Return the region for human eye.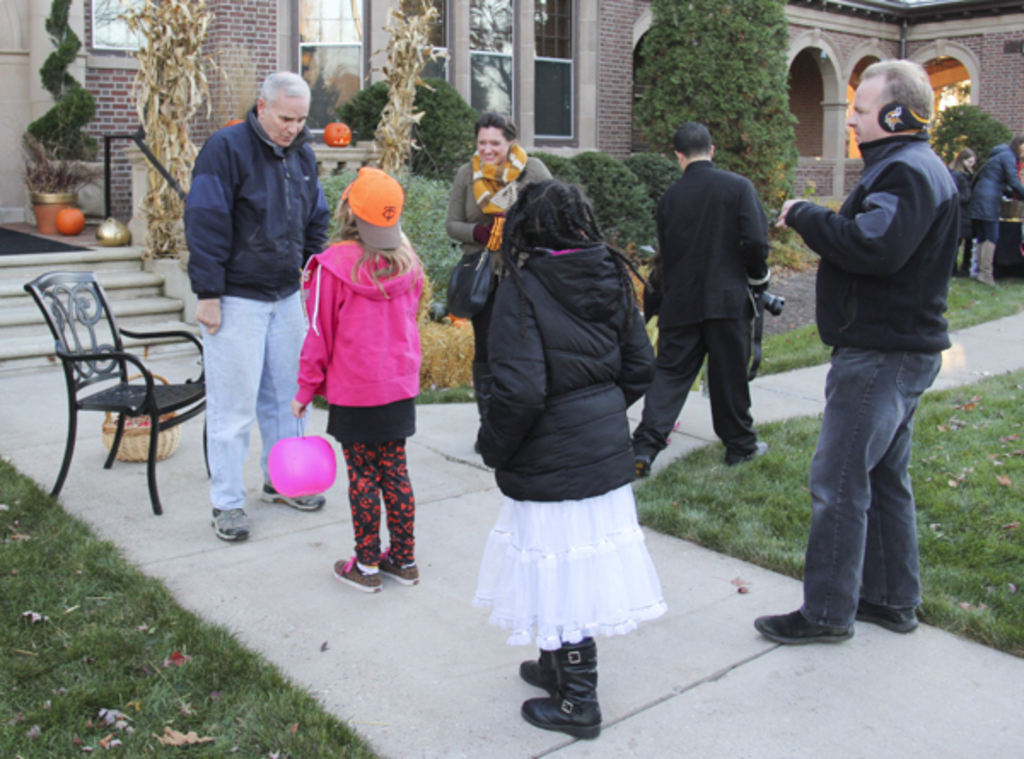
left=271, top=114, right=292, bottom=125.
